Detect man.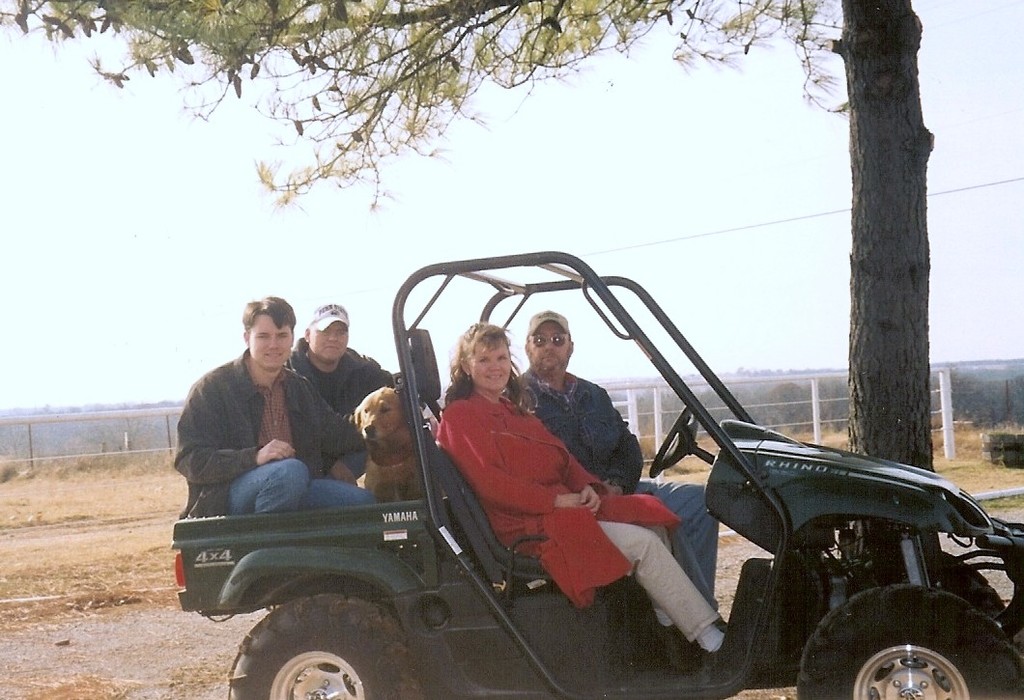
Detected at box=[175, 307, 329, 539].
